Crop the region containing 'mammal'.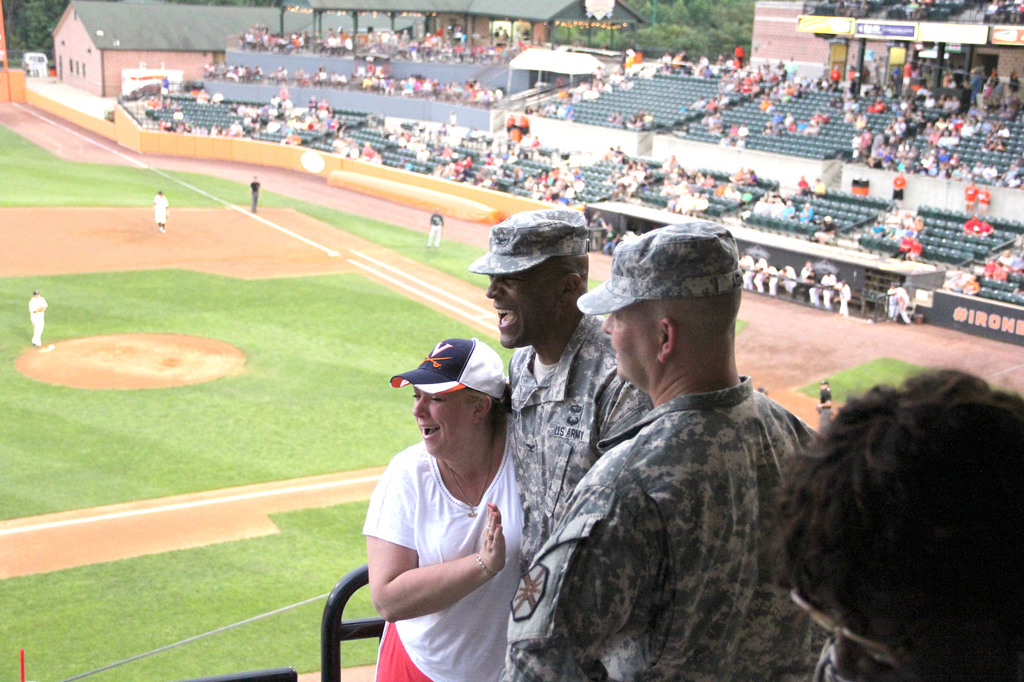
Crop region: (left=470, top=203, right=661, bottom=681).
